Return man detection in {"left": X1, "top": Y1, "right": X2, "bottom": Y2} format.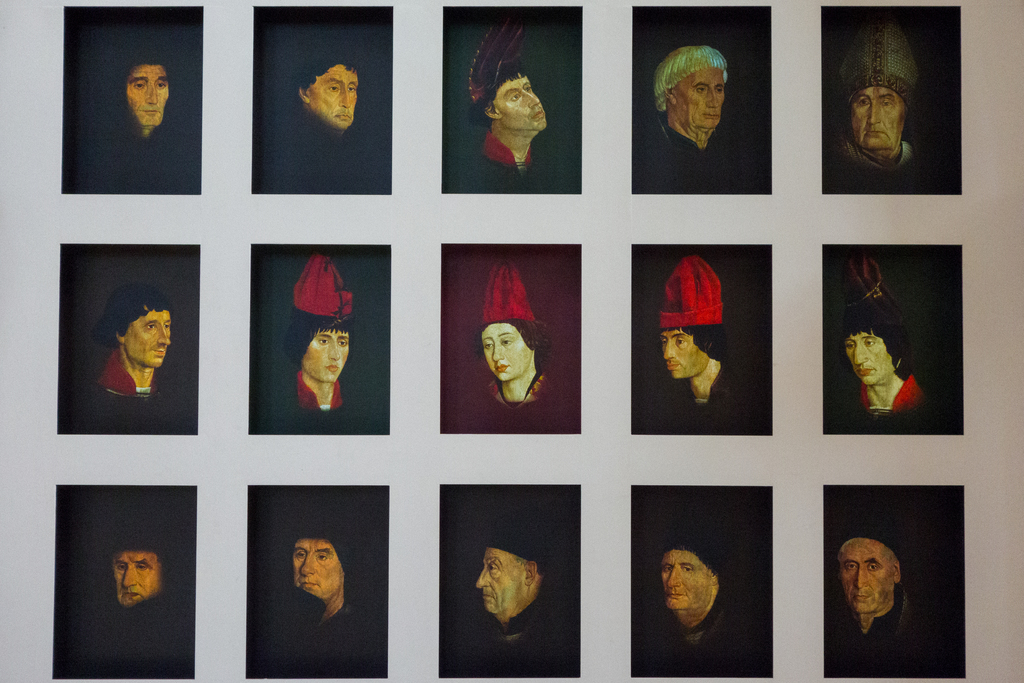
{"left": 257, "top": 247, "right": 376, "bottom": 432}.
